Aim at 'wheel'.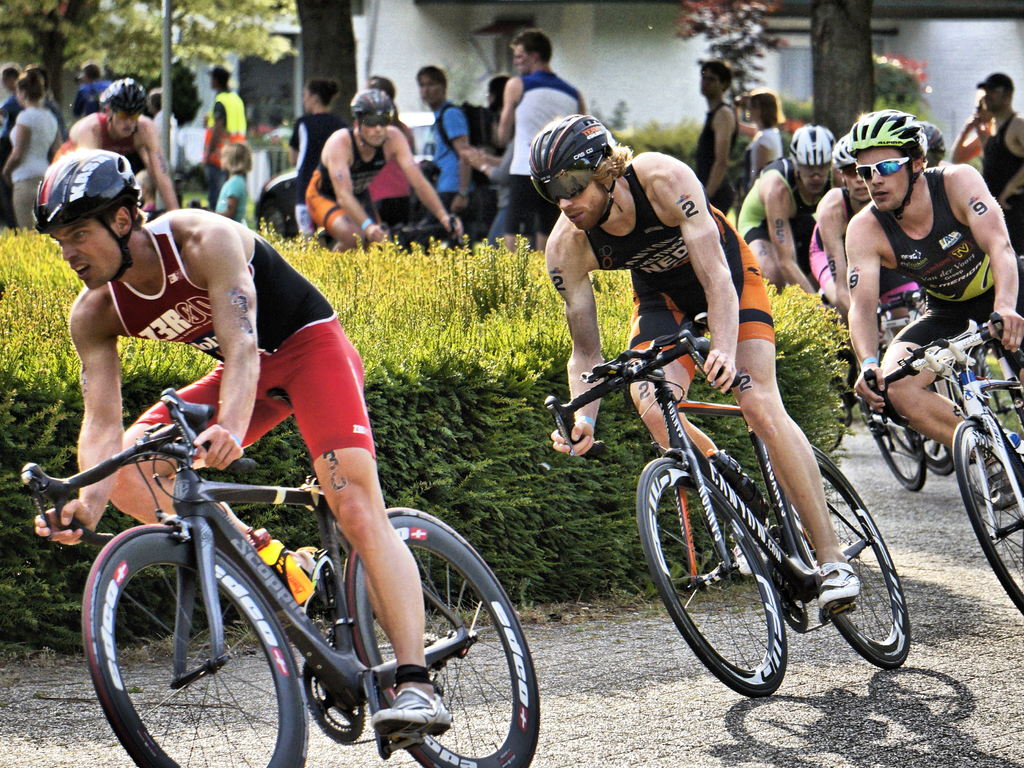
Aimed at x1=863 y1=399 x2=927 y2=491.
